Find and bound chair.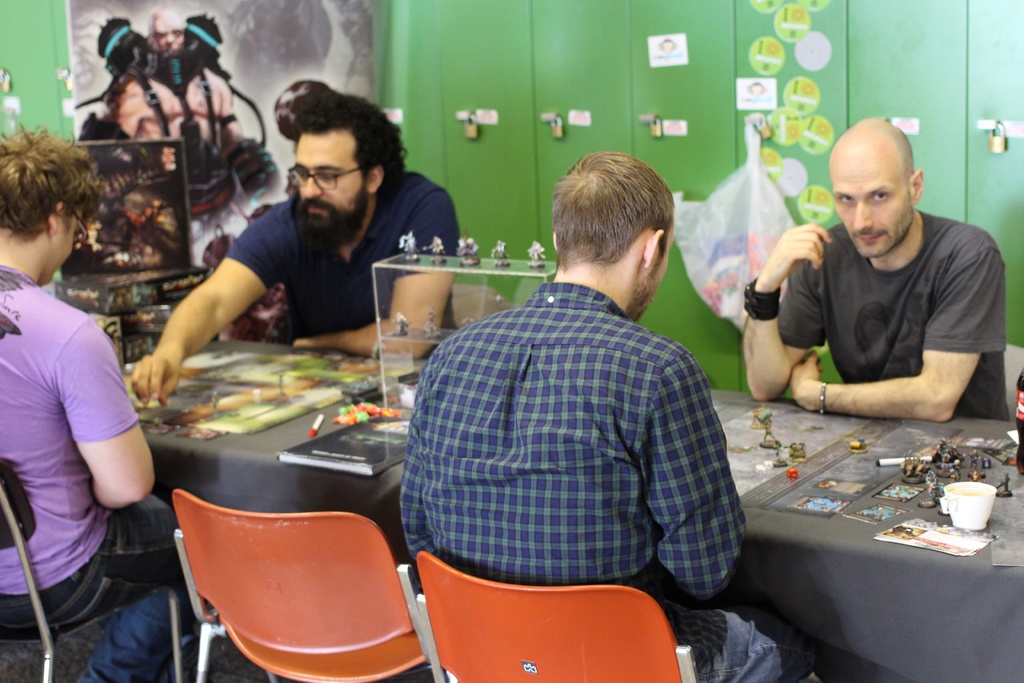
Bound: bbox=(414, 545, 703, 682).
